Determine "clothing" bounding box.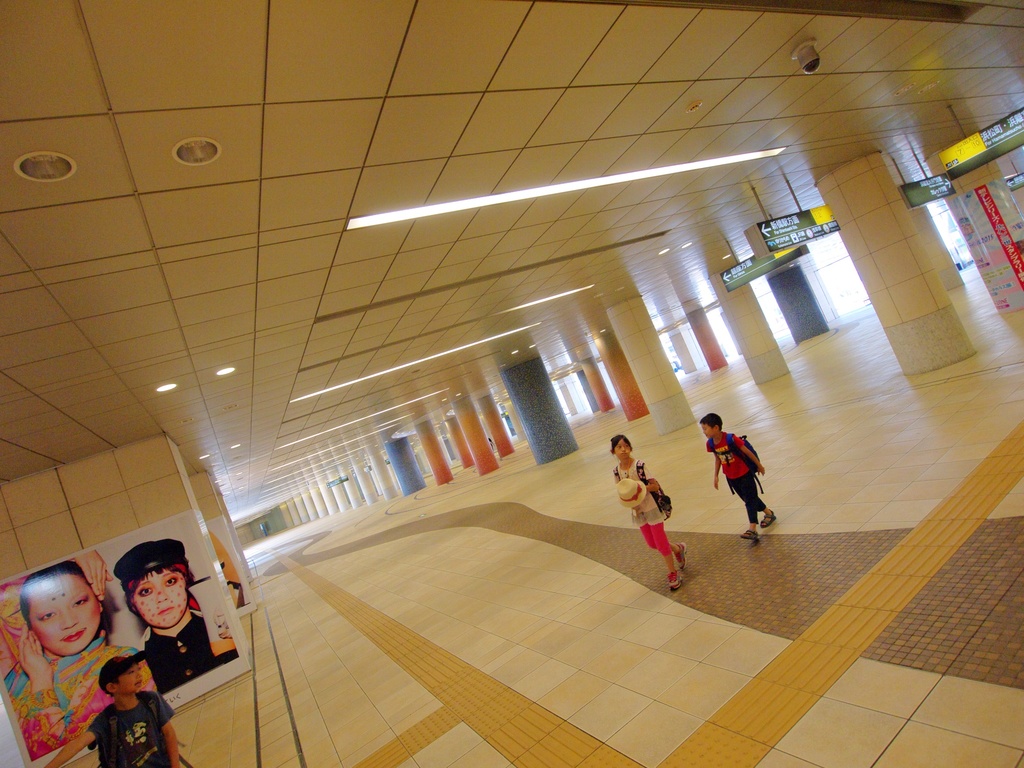
Determined: [0, 646, 163, 767].
